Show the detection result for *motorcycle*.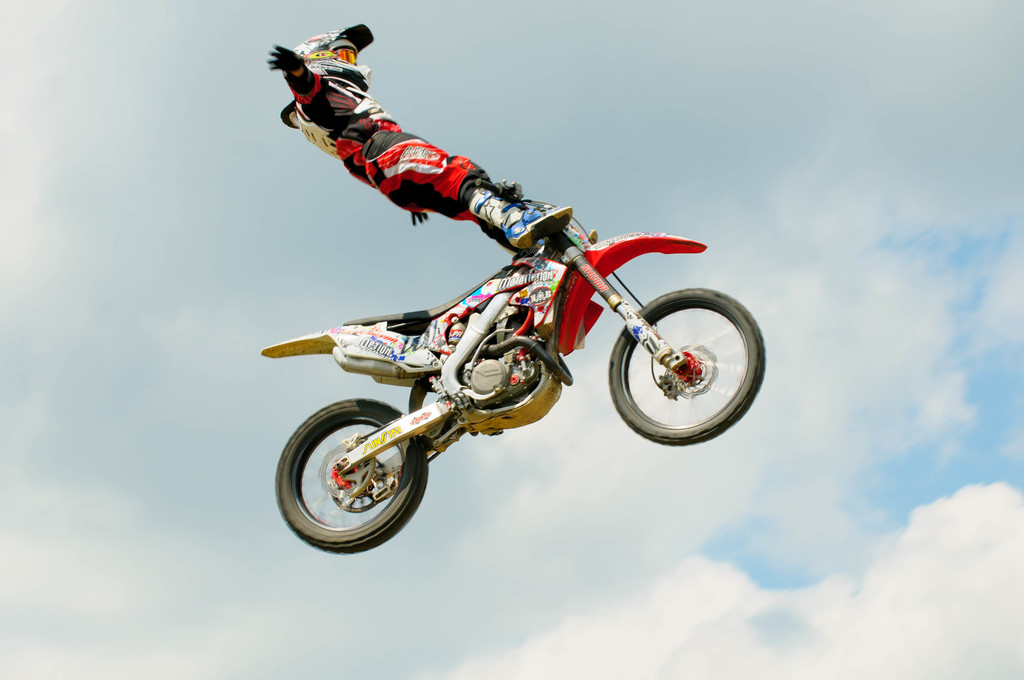
(264,156,777,546).
